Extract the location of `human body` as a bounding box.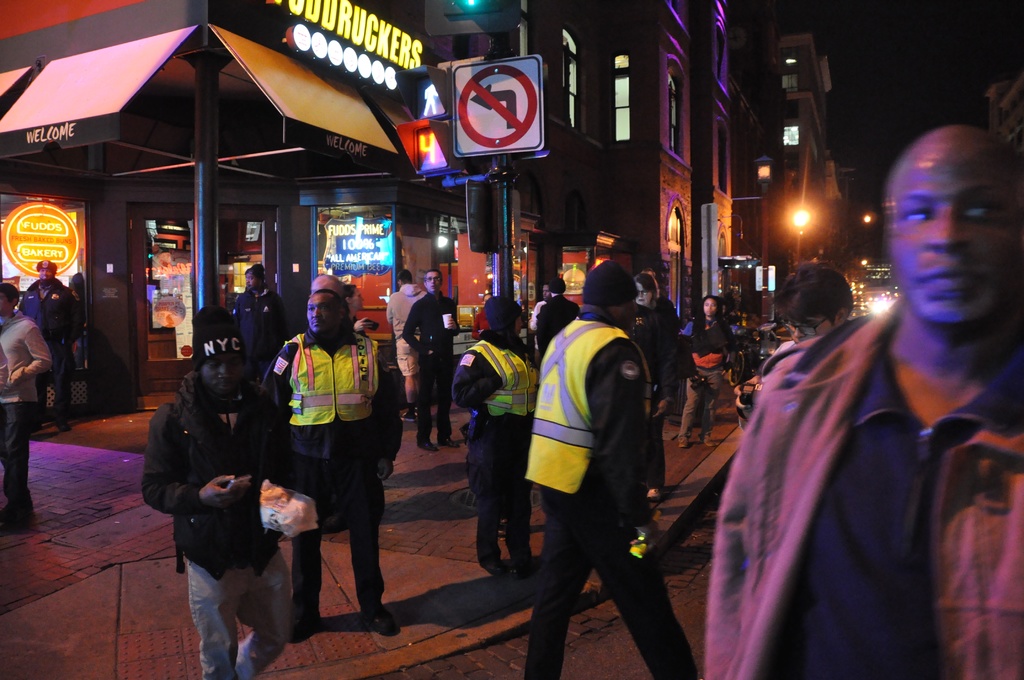
BBox(455, 334, 531, 576).
